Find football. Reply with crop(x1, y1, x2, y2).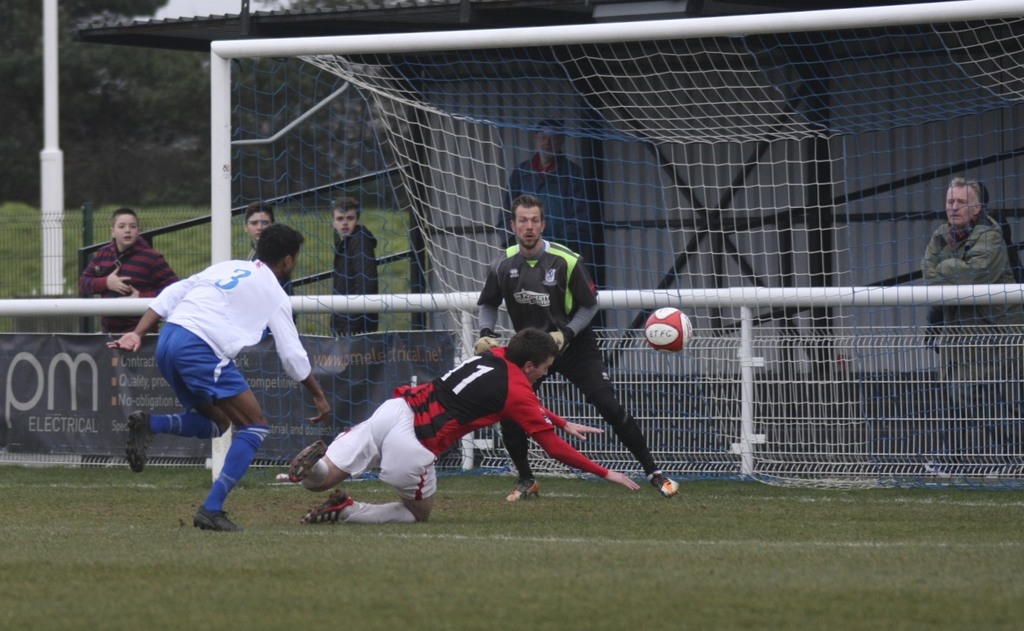
crop(646, 305, 696, 354).
